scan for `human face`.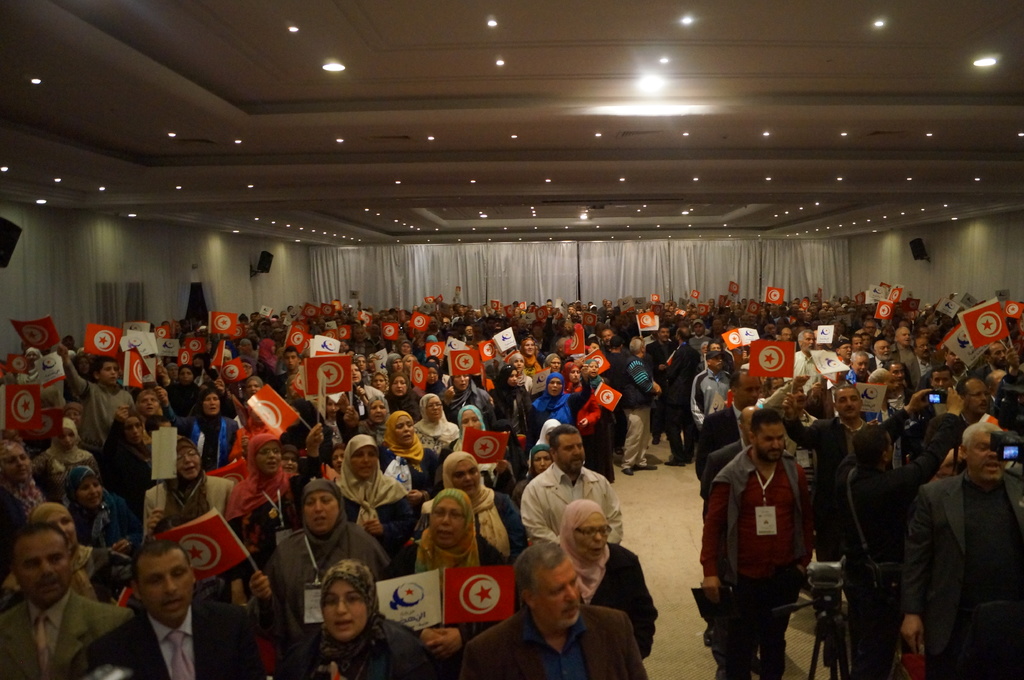
Scan result: bbox=[131, 390, 160, 419].
